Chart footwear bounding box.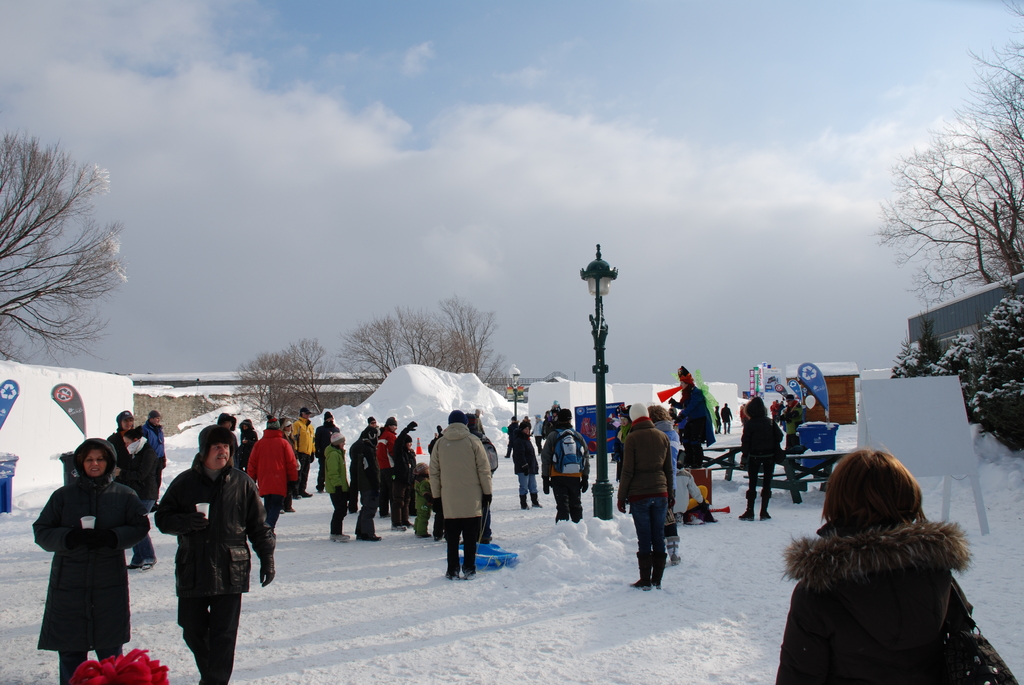
Charted: [left=275, top=510, right=283, bottom=515].
